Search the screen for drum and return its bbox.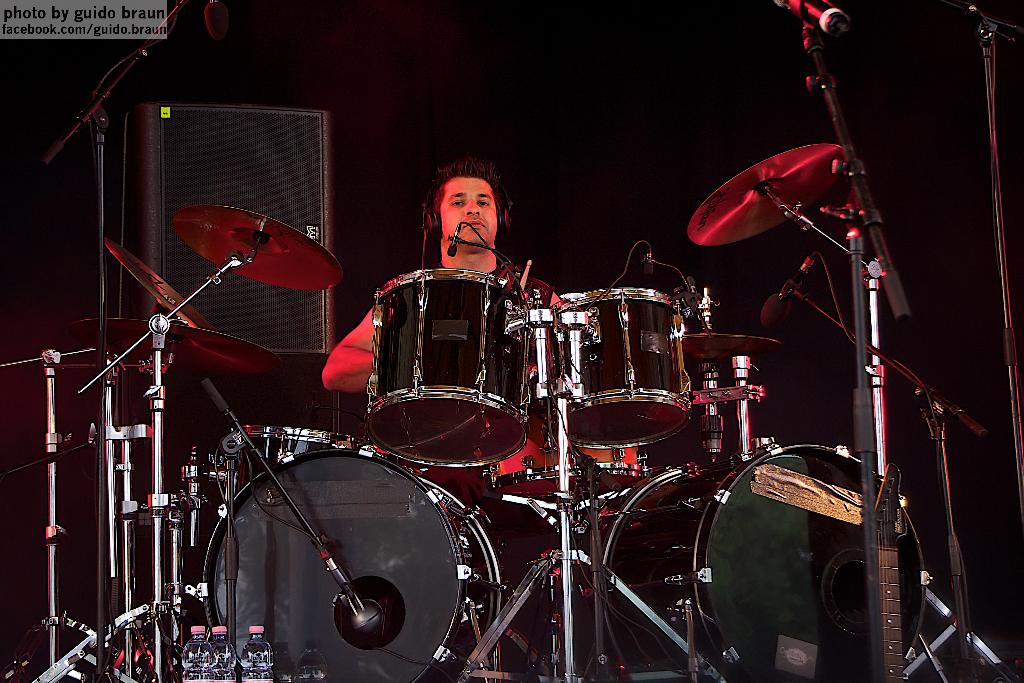
Found: [left=547, top=284, right=690, bottom=448].
